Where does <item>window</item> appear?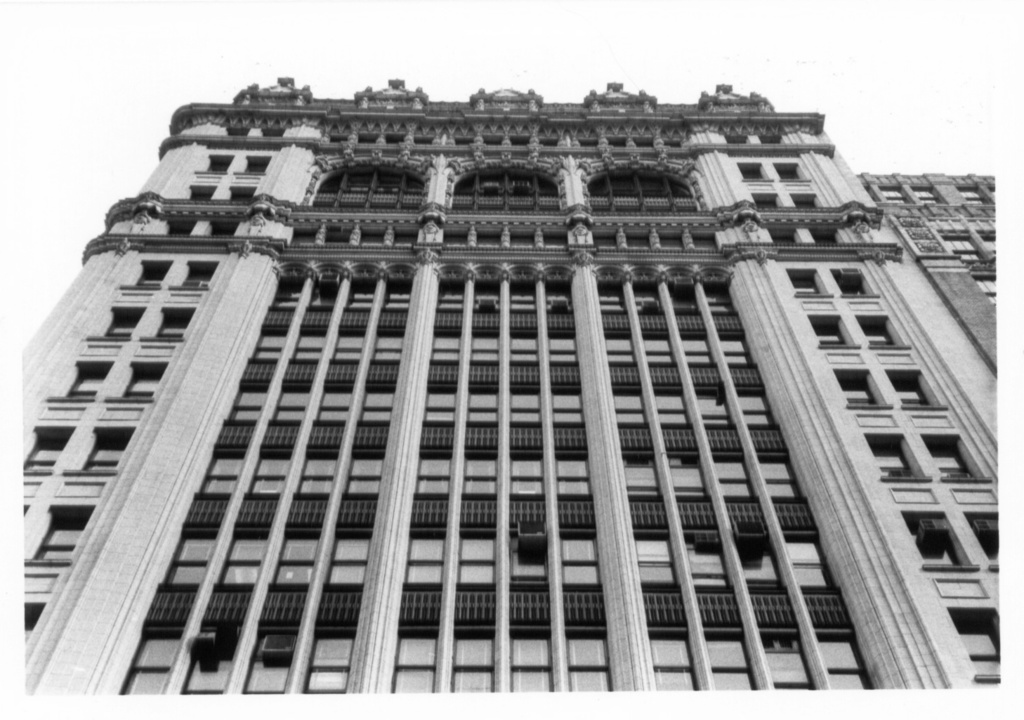
Appears at (324, 228, 349, 243).
